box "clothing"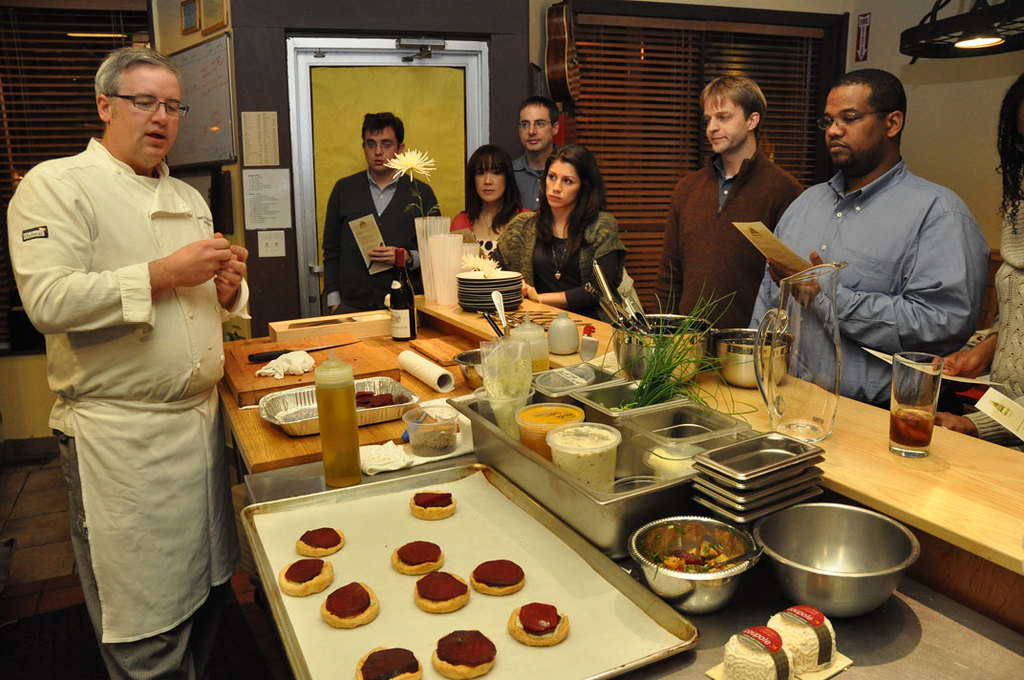
box=[10, 136, 251, 679]
